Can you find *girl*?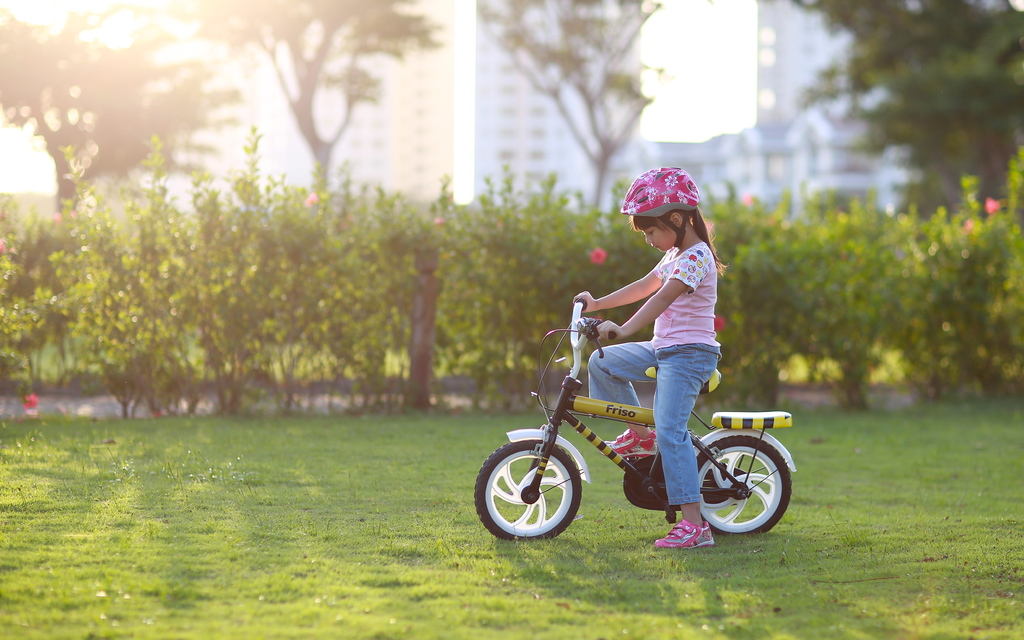
Yes, bounding box: box(573, 164, 727, 547).
